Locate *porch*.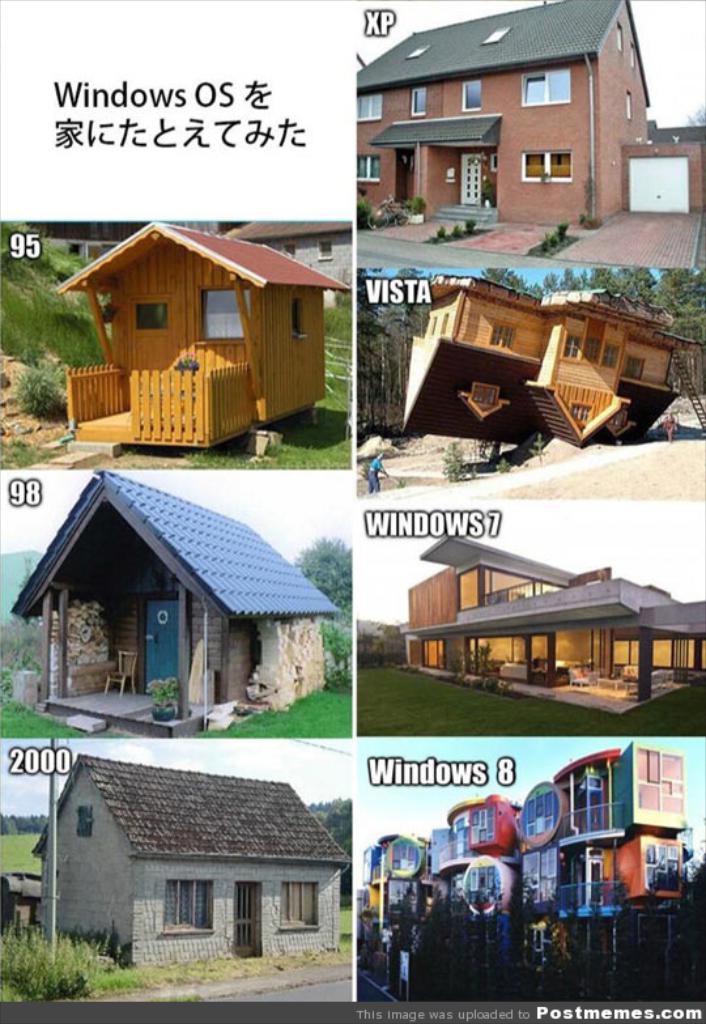
Bounding box: select_region(563, 800, 626, 829).
